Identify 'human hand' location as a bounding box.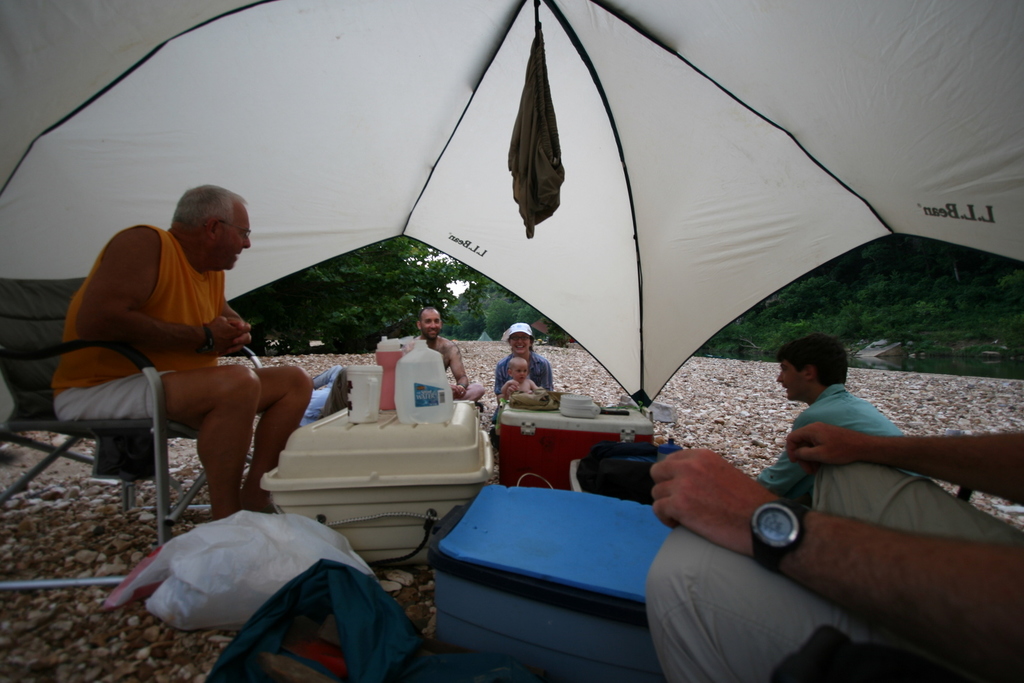
bbox(648, 448, 778, 558).
